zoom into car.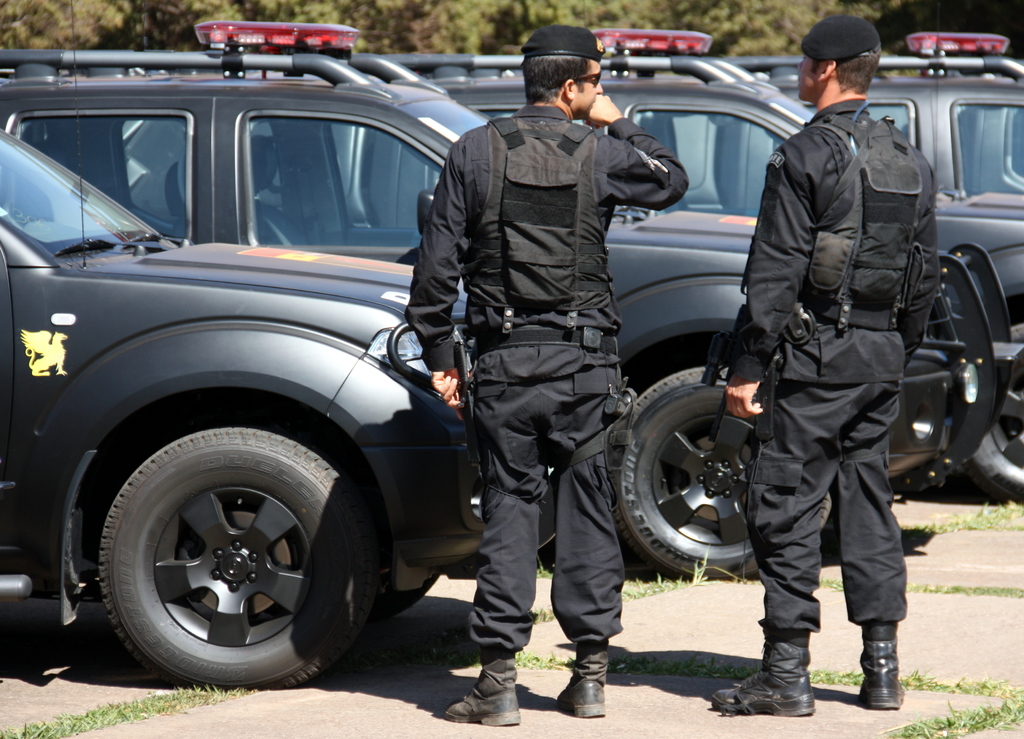
Zoom target: (left=0, top=19, right=1023, bottom=573).
